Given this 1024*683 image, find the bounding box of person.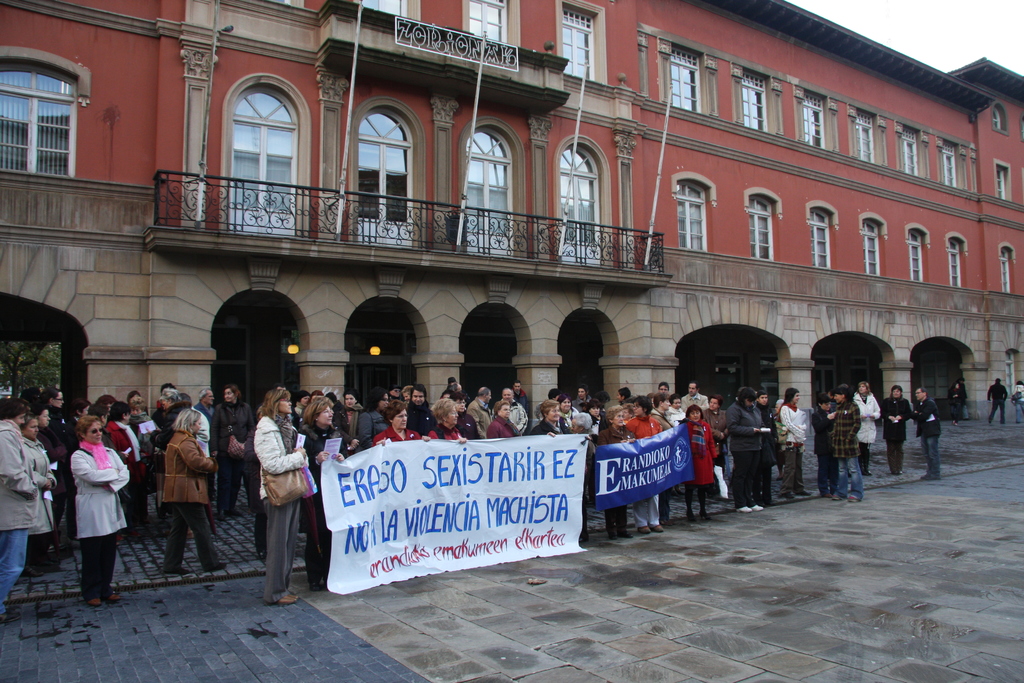
{"left": 447, "top": 375, "right": 458, "bottom": 384}.
